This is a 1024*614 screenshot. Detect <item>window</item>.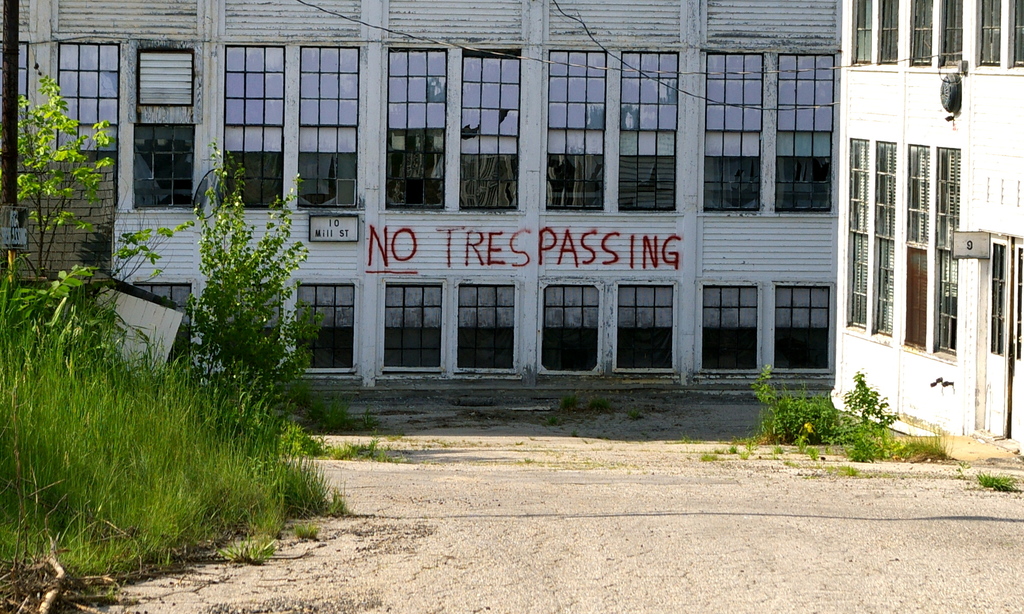
[x1=470, y1=47, x2=519, y2=217].
